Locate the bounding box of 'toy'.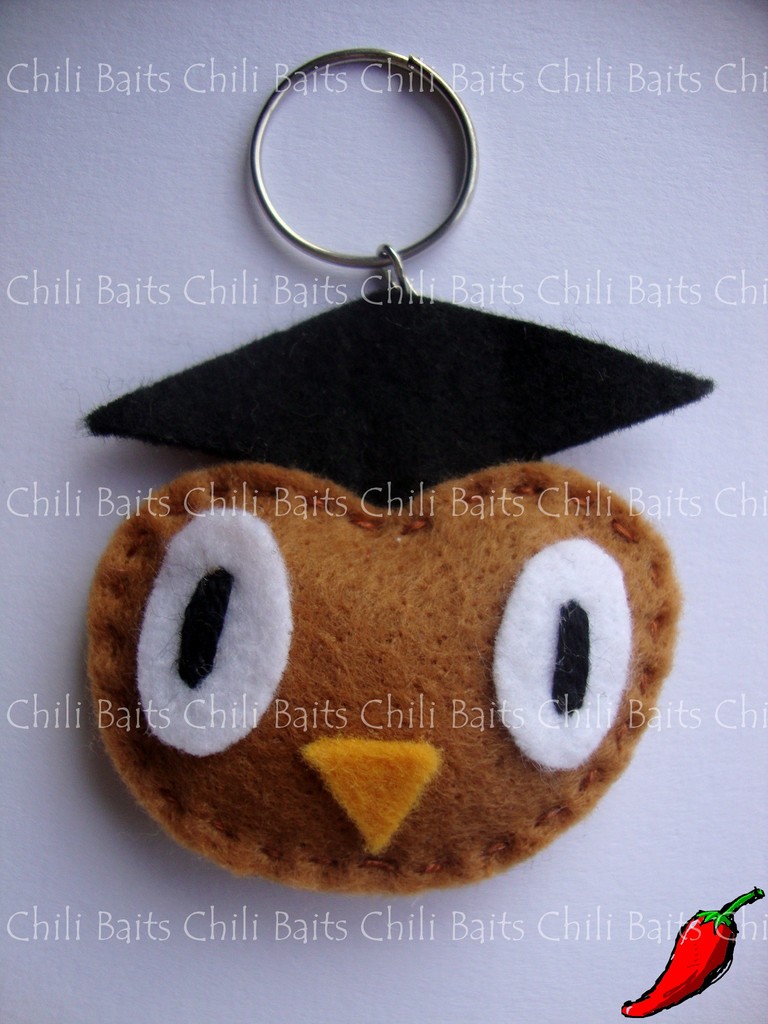
Bounding box: {"left": 74, "top": 32, "right": 697, "bottom": 906}.
